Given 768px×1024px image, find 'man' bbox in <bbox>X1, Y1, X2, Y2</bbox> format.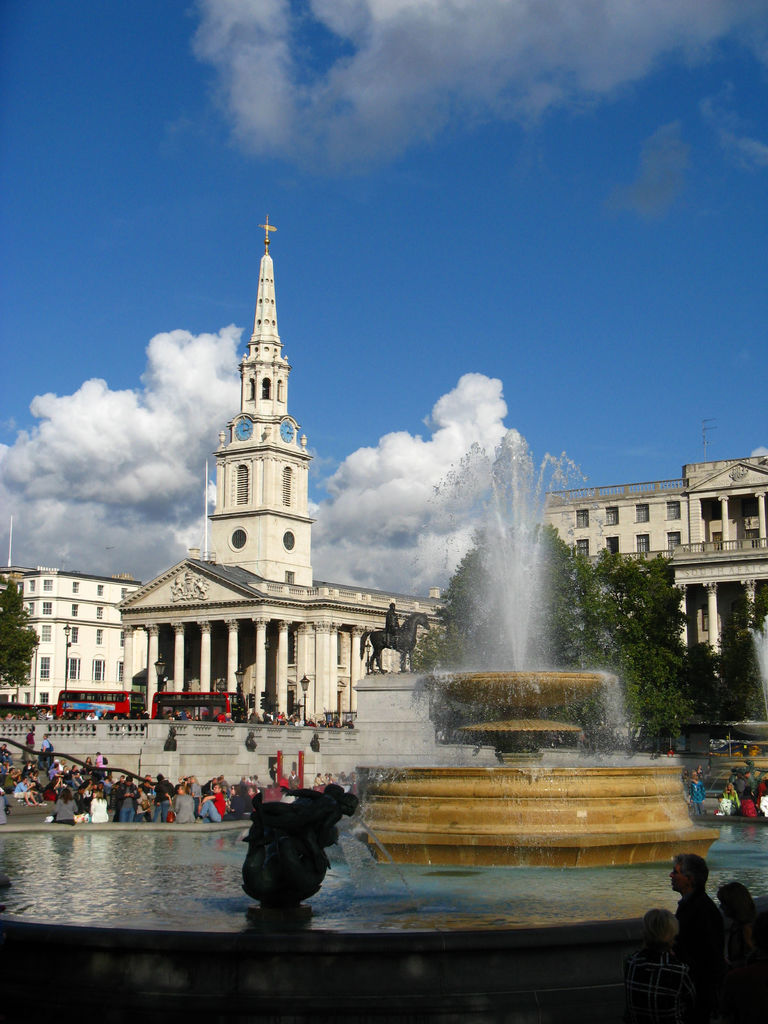
<bbox>64, 765, 78, 790</bbox>.
